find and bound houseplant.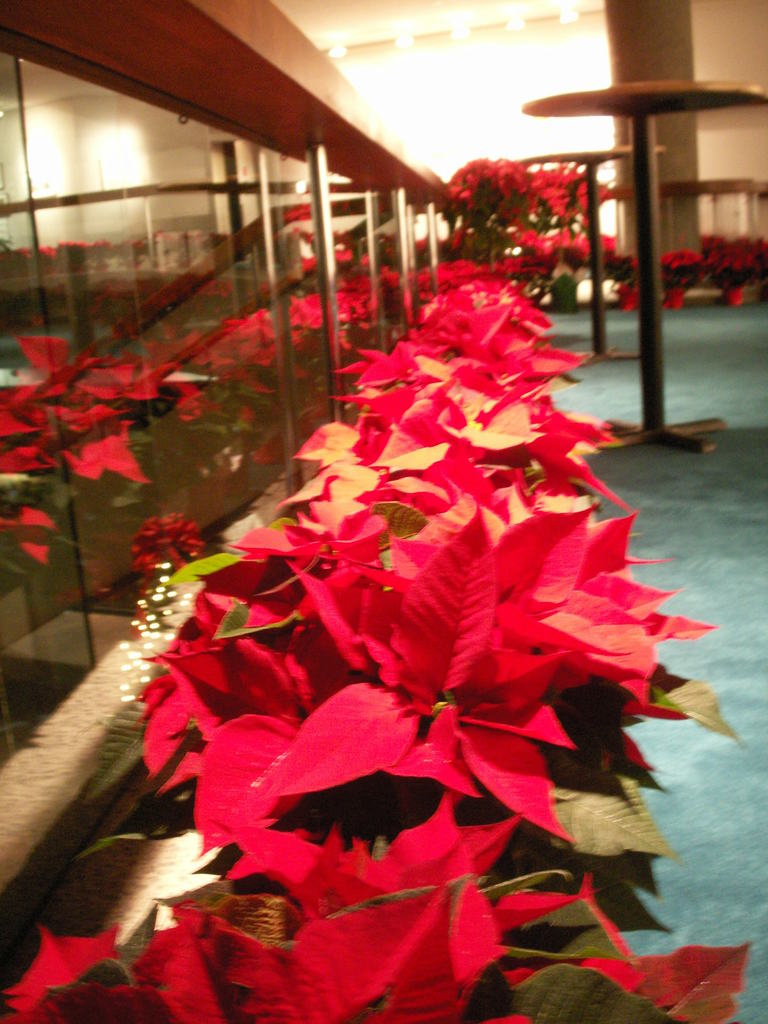
Bound: 649, 240, 716, 307.
